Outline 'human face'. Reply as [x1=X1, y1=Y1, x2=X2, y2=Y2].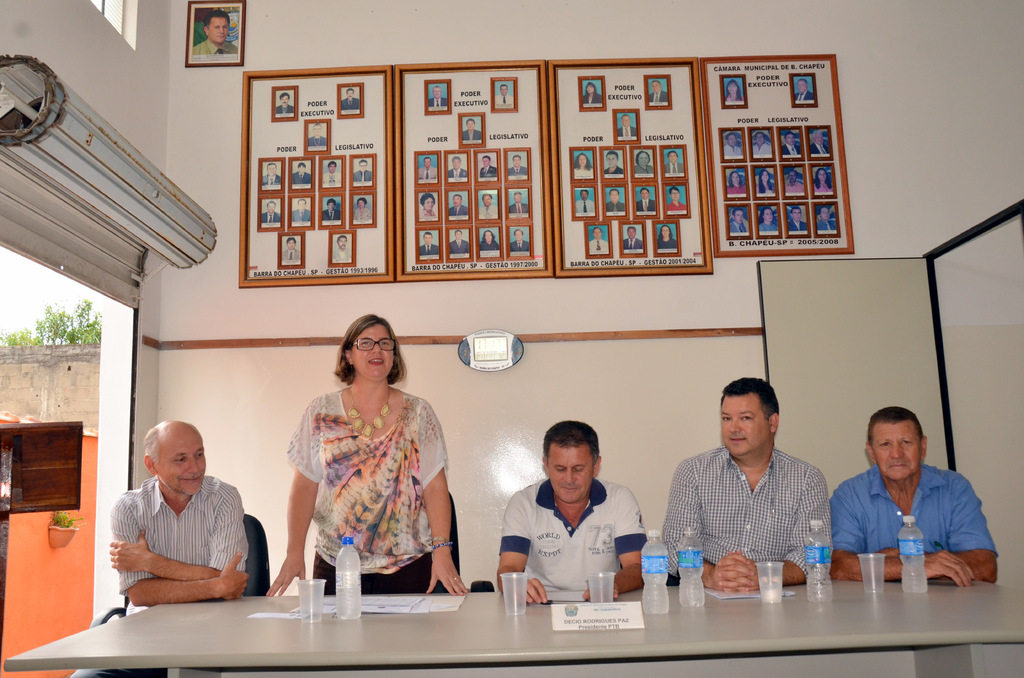
[x1=513, y1=156, x2=522, y2=167].
